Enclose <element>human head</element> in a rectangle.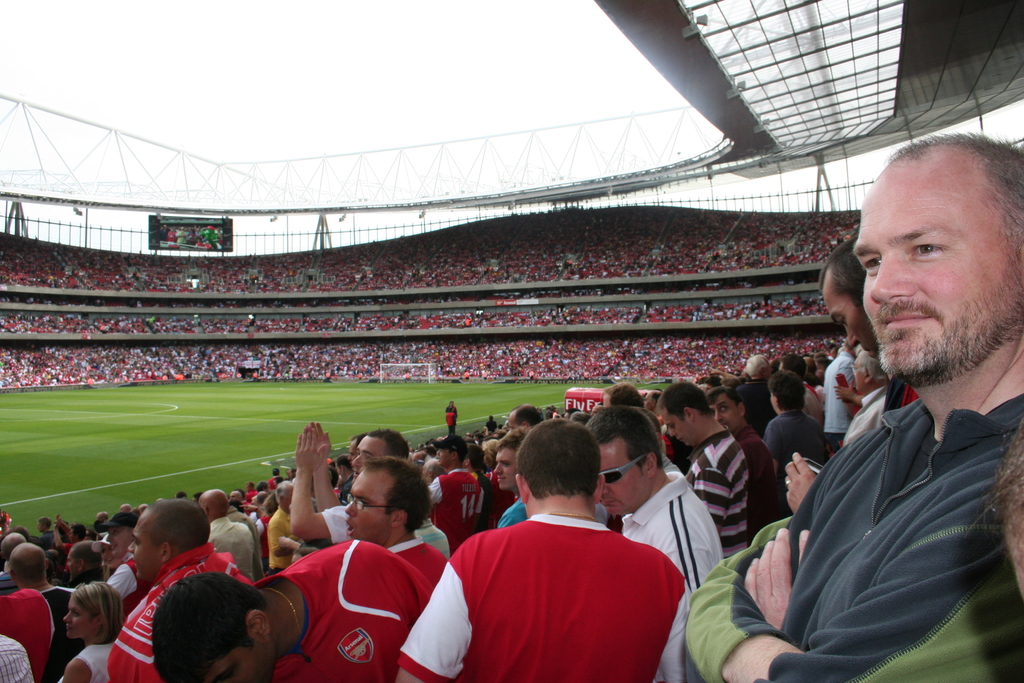
pyautogui.locateOnScreen(493, 431, 531, 488).
